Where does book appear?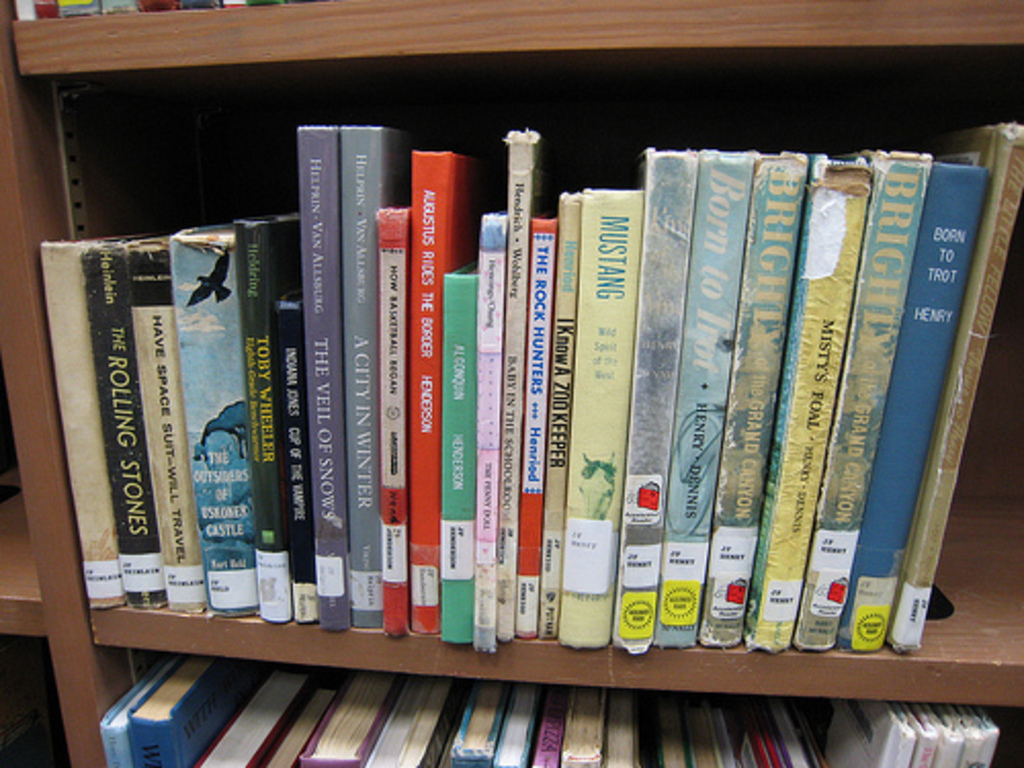
Appears at crop(752, 156, 887, 645).
